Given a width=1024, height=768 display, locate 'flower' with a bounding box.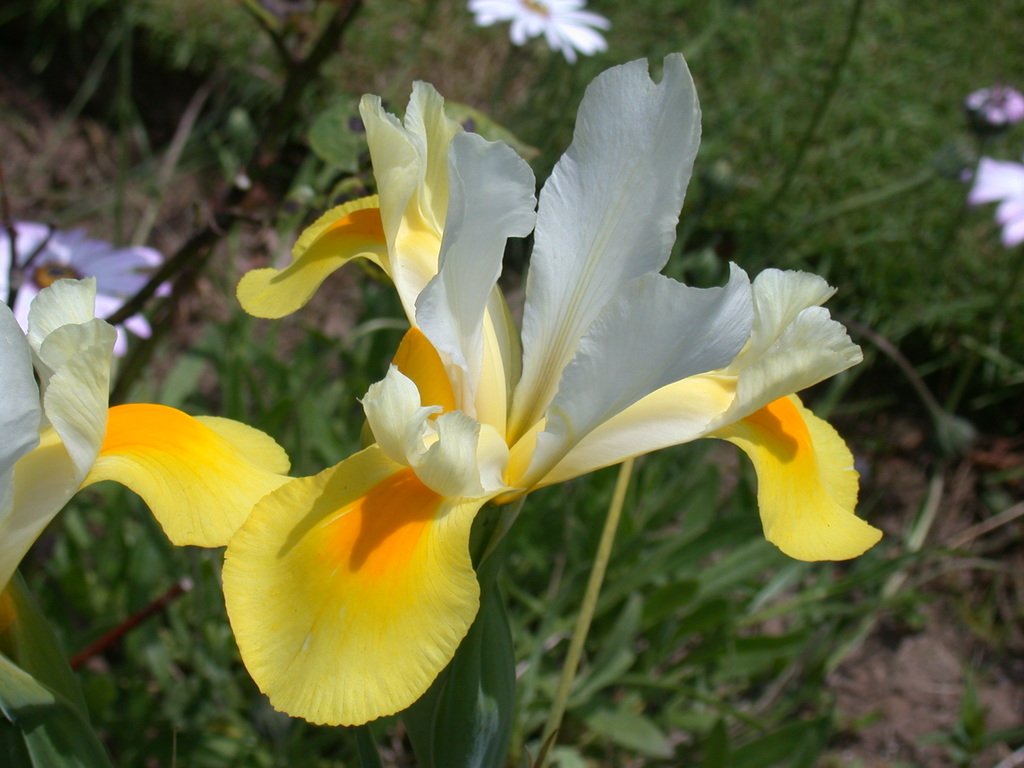
Located: x1=0, y1=275, x2=119, y2=594.
